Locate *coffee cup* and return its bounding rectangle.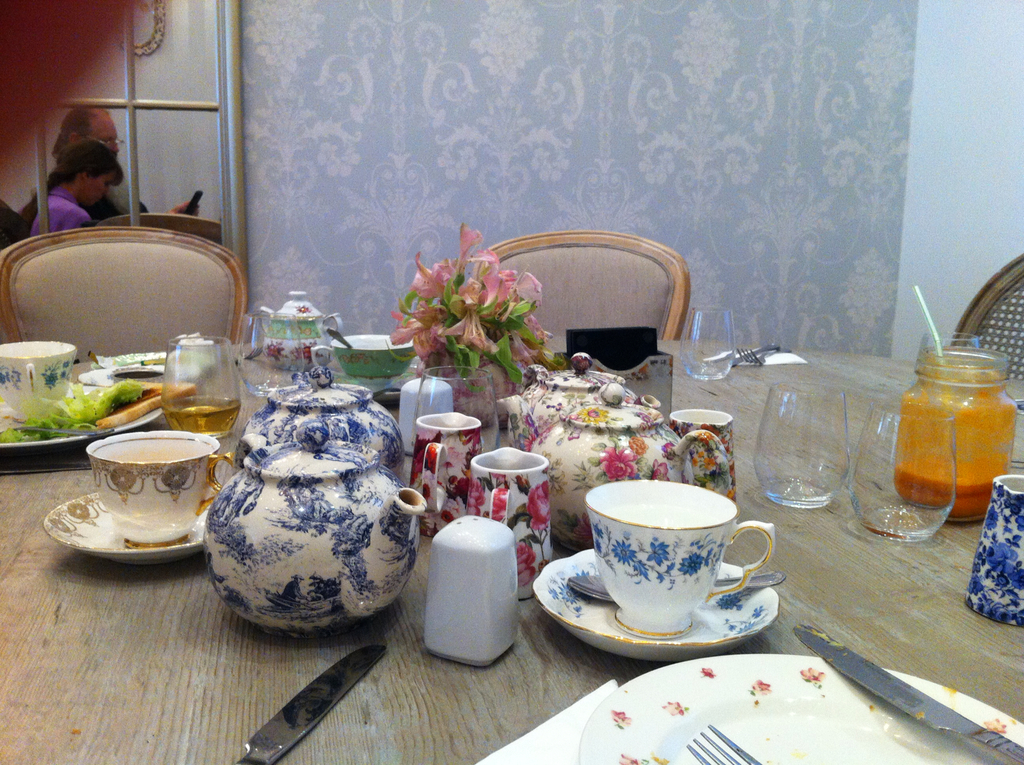
<box>0,341,78,422</box>.
